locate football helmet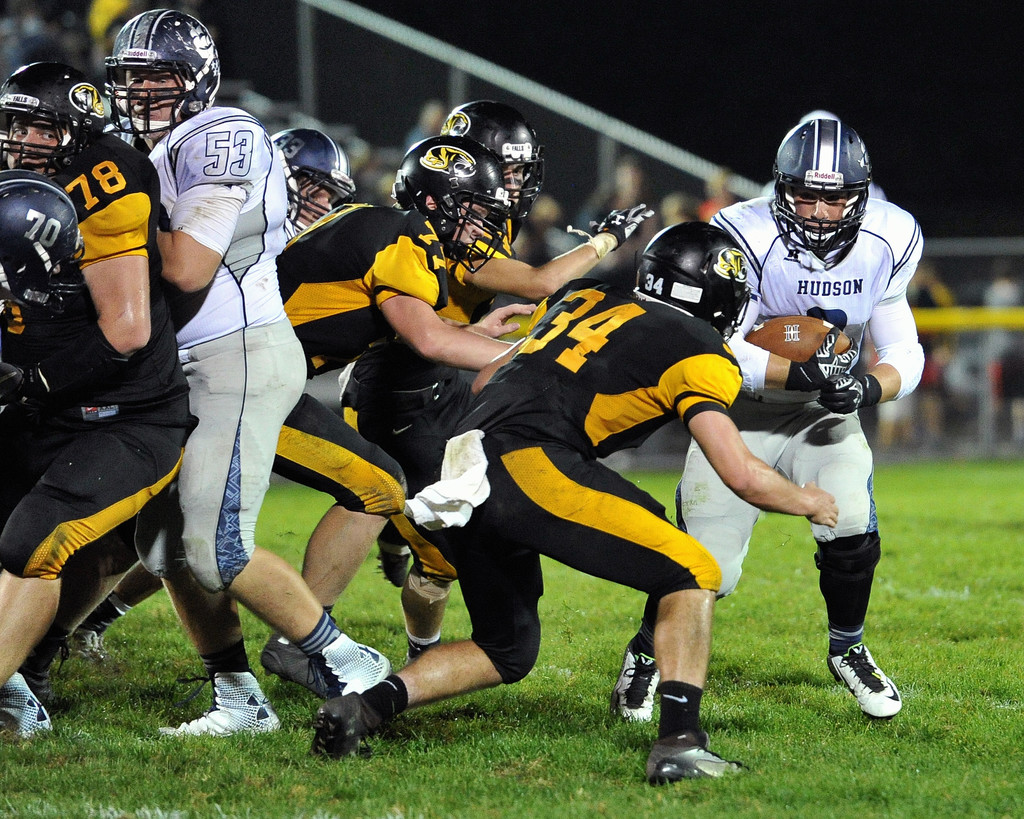
x1=272, y1=120, x2=355, y2=241
